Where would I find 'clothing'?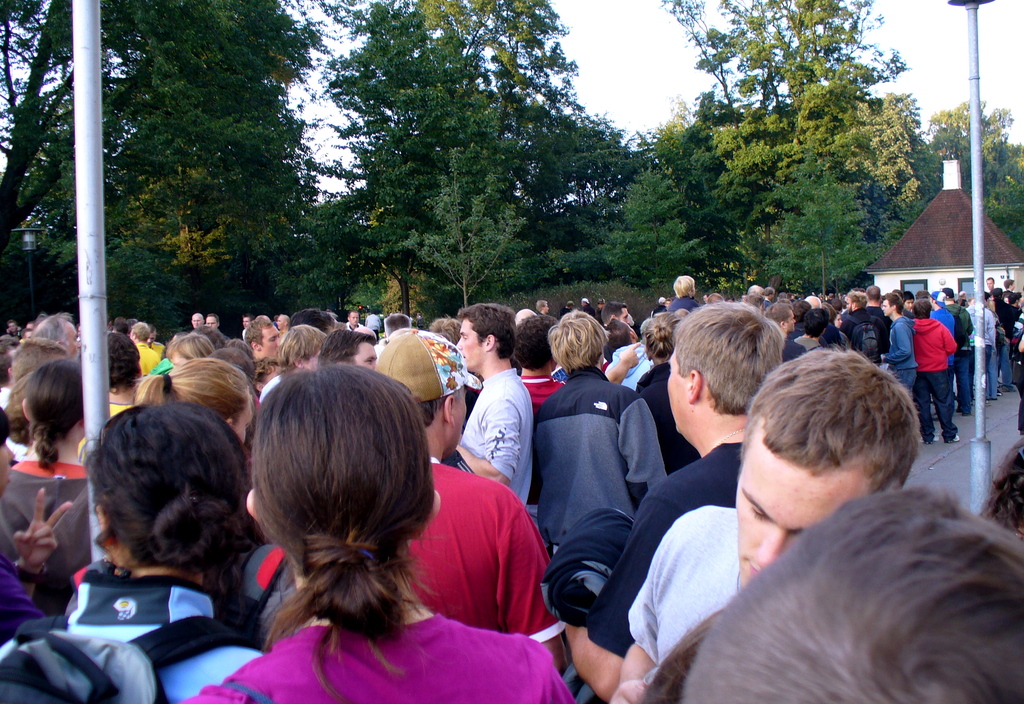
At bbox(0, 553, 269, 703).
